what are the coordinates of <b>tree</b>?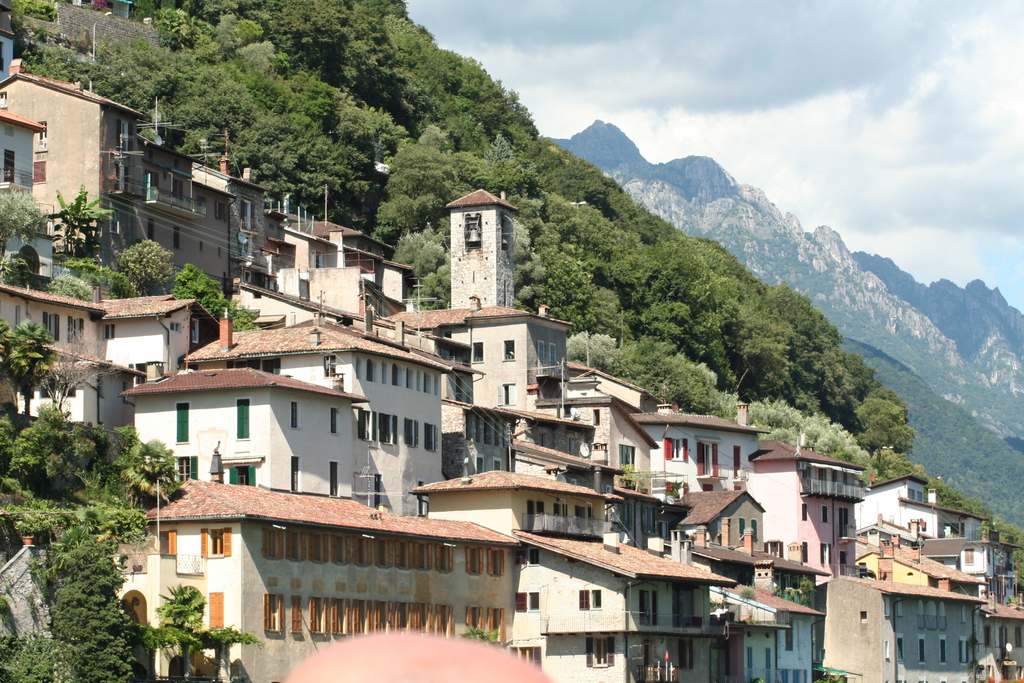
<box>202,623,253,682</box>.
